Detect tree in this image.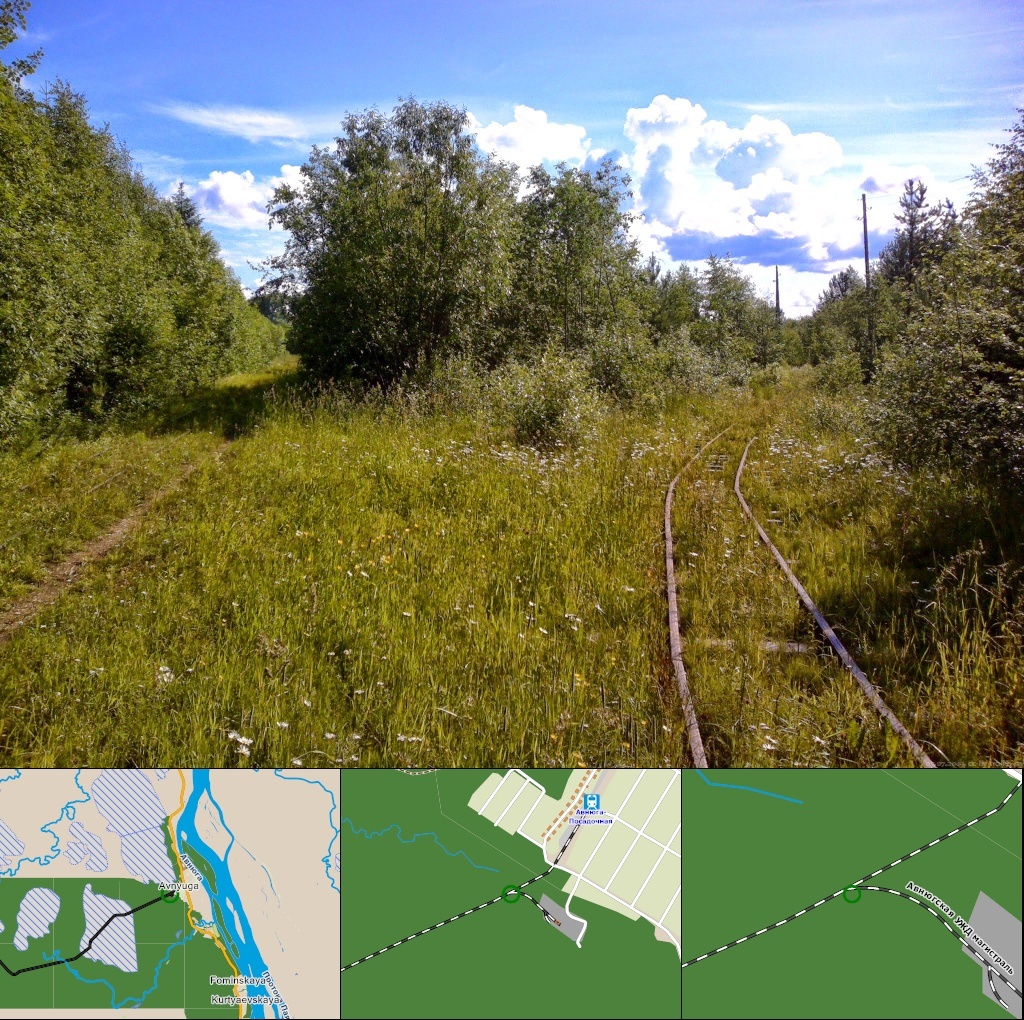
Detection: BBox(782, 269, 866, 347).
